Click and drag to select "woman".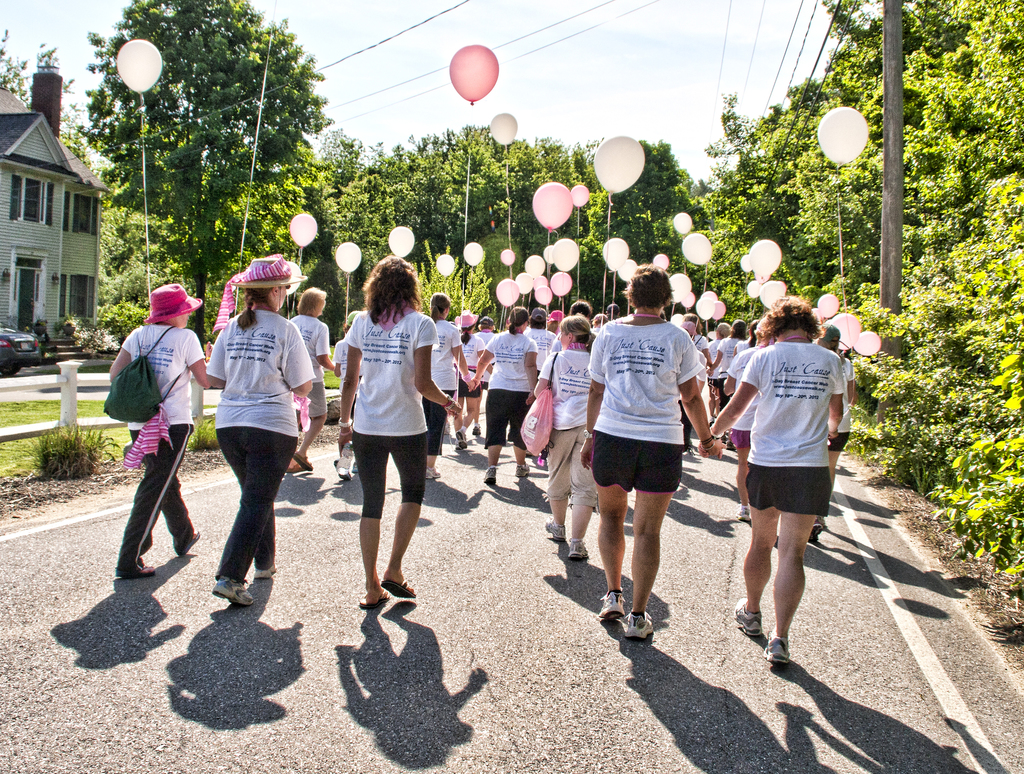
Selection: [left=694, top=289, right=840, bottom=664].
